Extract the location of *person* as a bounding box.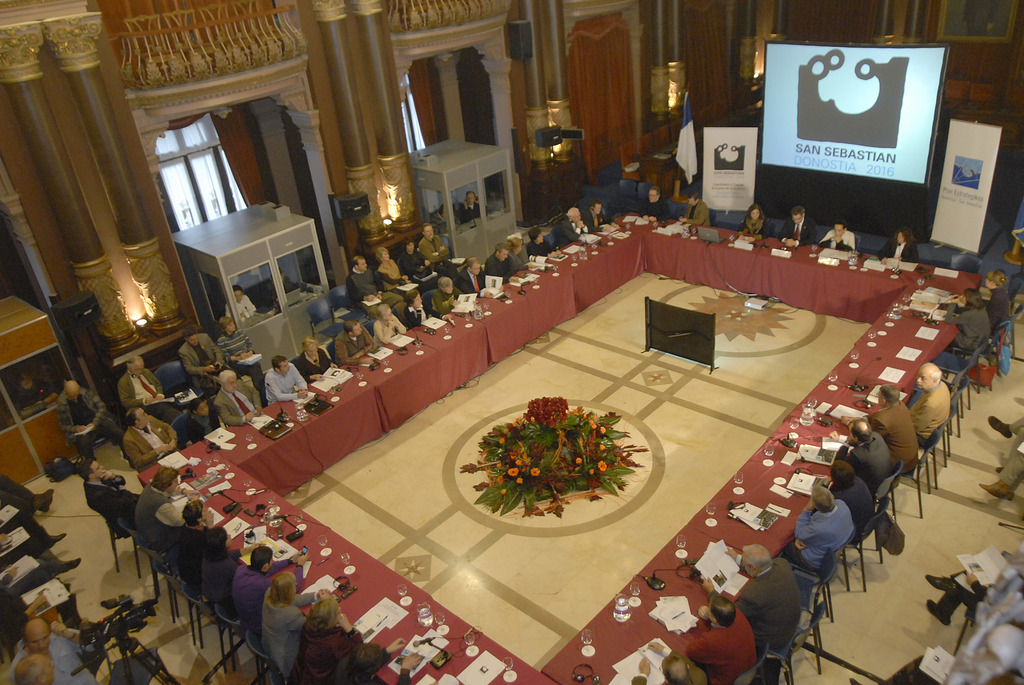
<region>177, 391, 218, 446</region>.
